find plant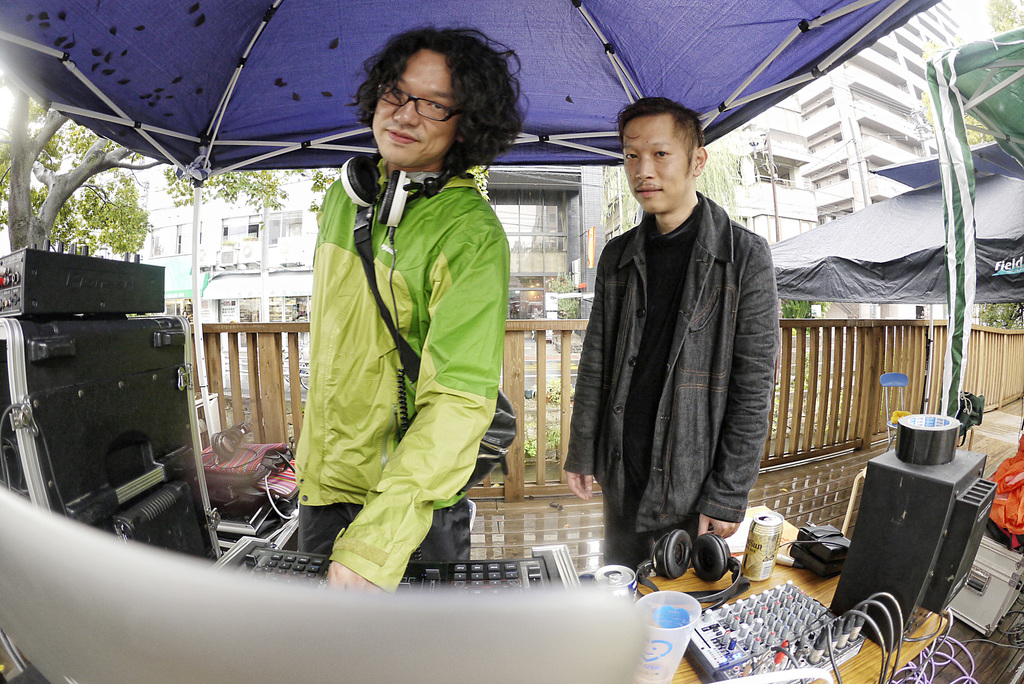
978 296 1021 333
